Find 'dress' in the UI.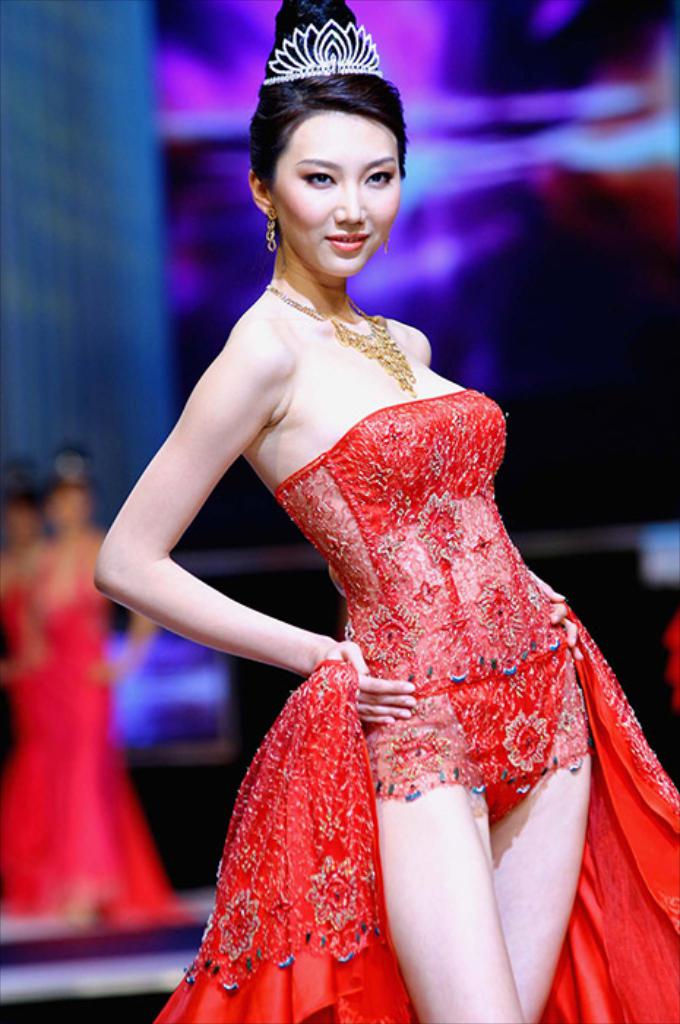
UI element at 273:388:600:800.
